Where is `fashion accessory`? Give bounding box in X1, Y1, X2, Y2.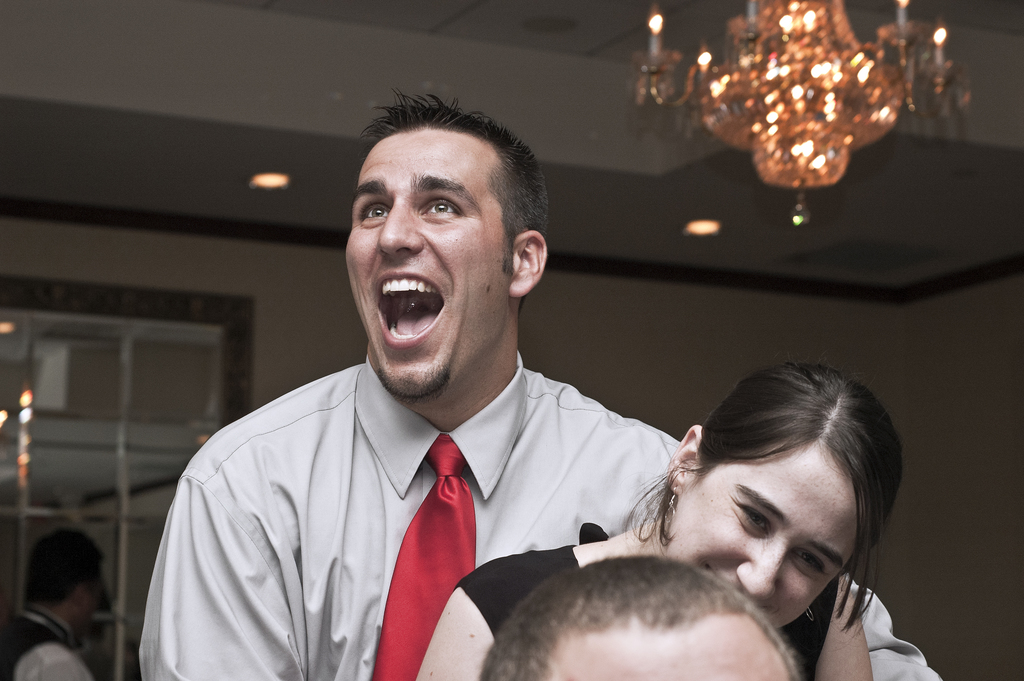
665, 493, 678, 543.
